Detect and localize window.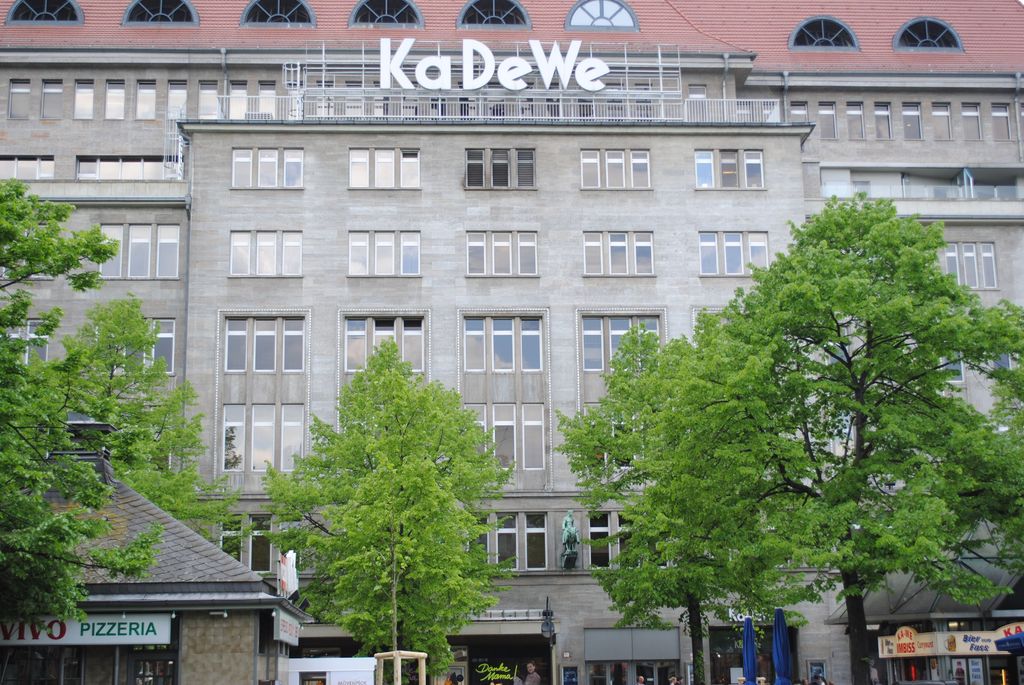
Localized at 467:397:544:475.
